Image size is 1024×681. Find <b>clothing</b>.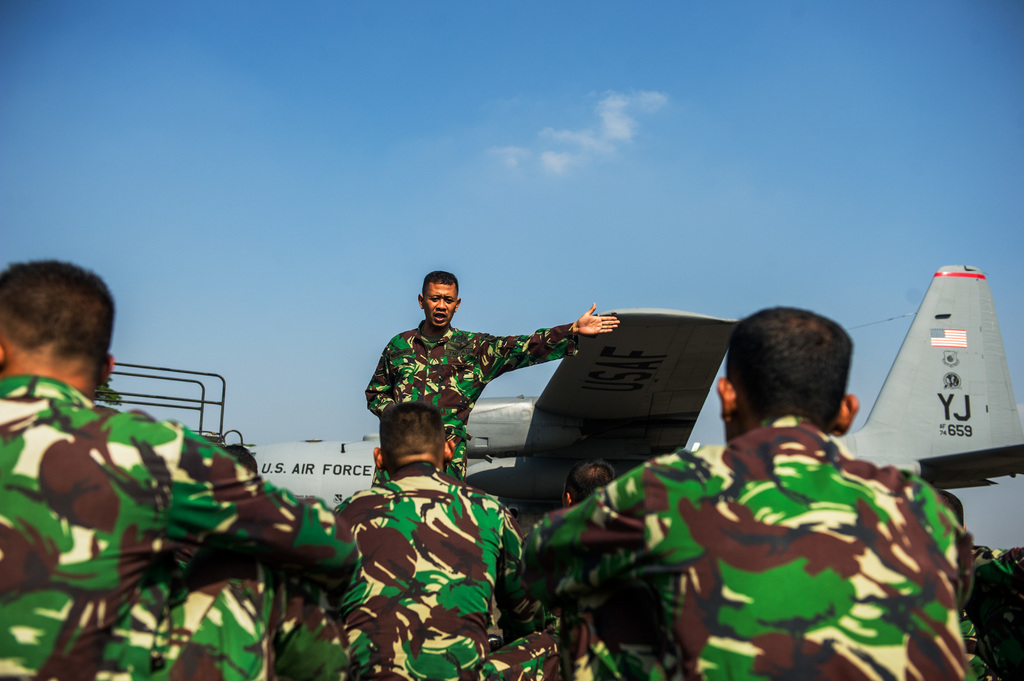
{"x1": 954, "y1": 531, "x2": 1023, "y2": 680}.
